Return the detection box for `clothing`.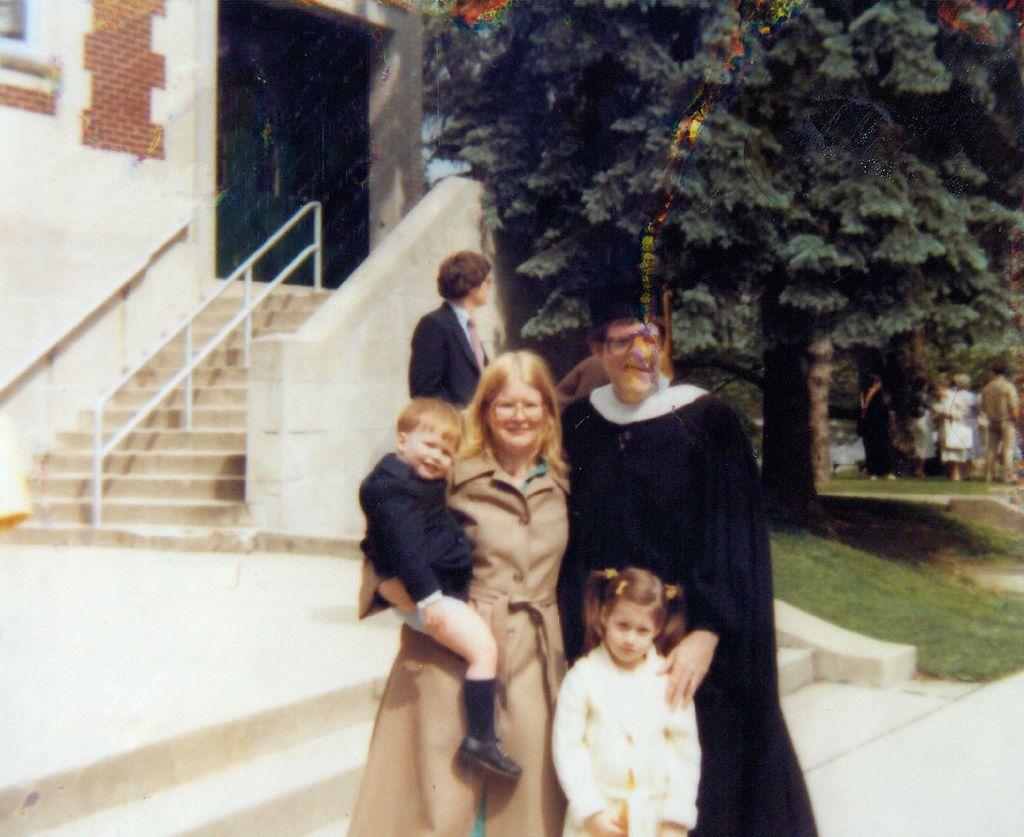
x1=410, y1=289, x2=500, y2=414.
